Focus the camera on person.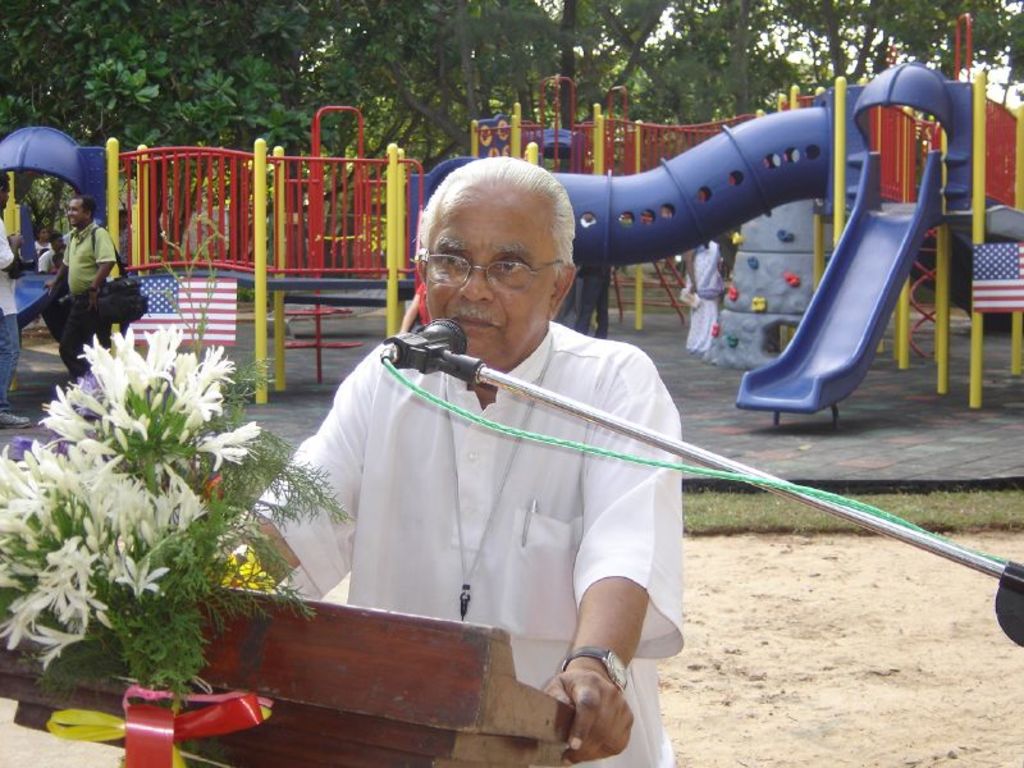
Focus region: (230,154,686,767).
